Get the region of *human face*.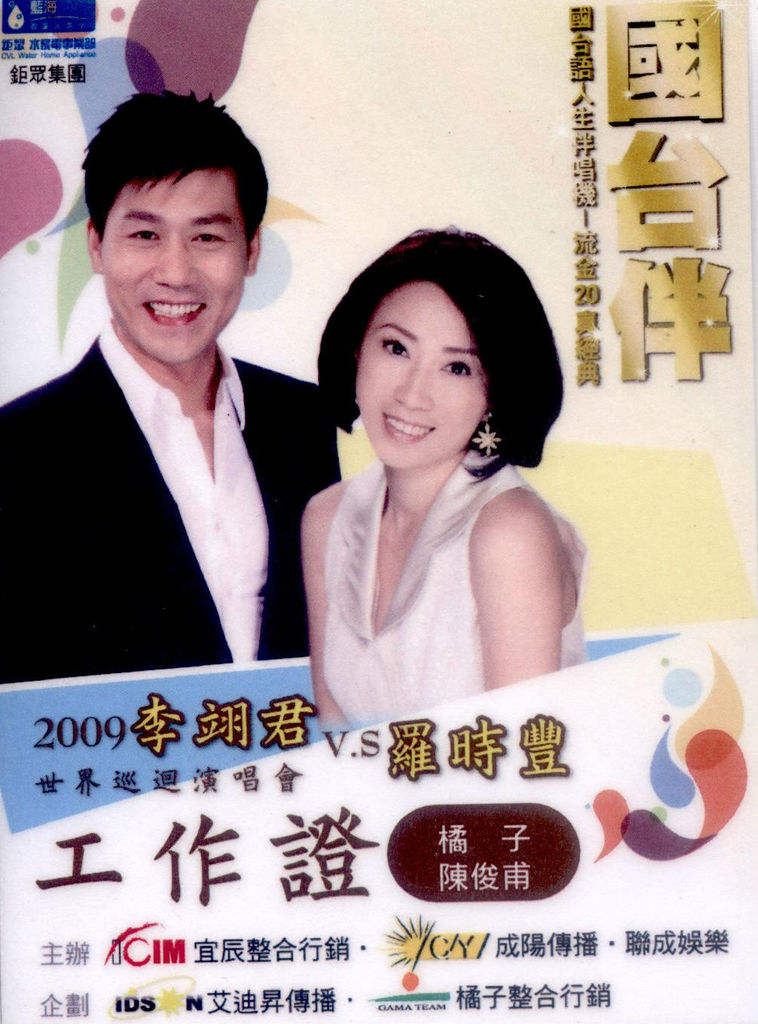
(356, 278, 489, 469).
